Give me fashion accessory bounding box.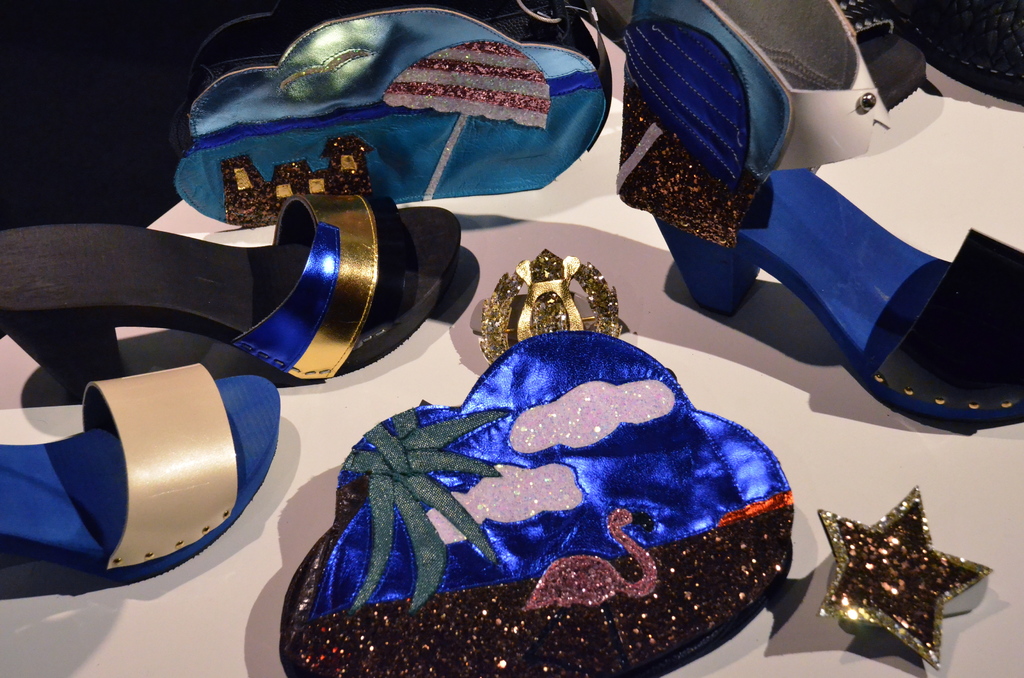
detection(0, 360, 291, 586).
